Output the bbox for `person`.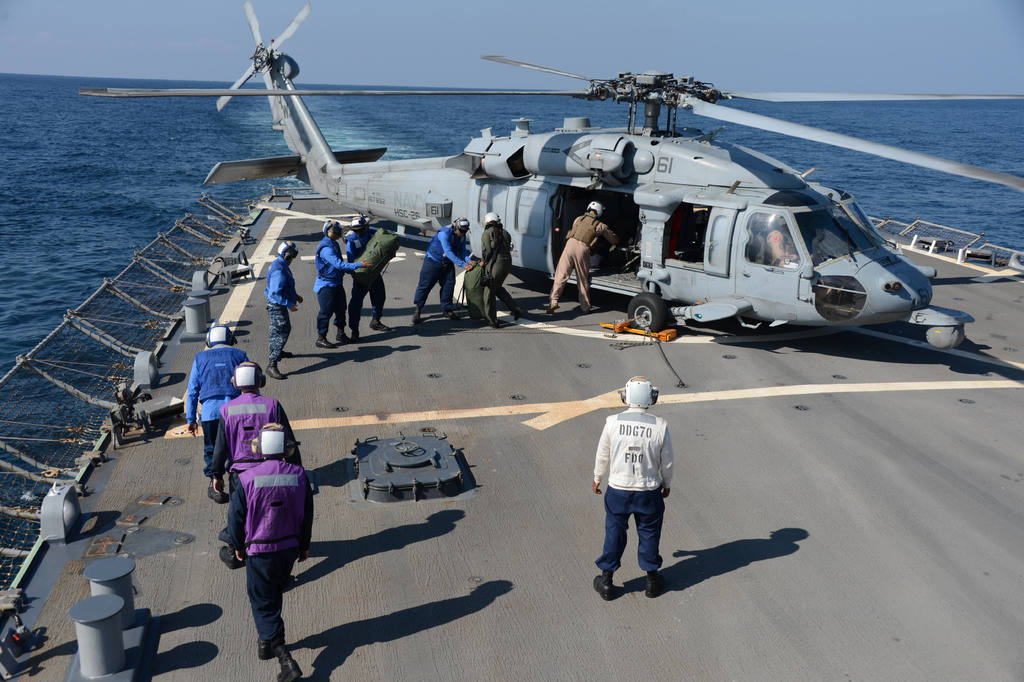
bbox=[403, 217, 485, 322].
